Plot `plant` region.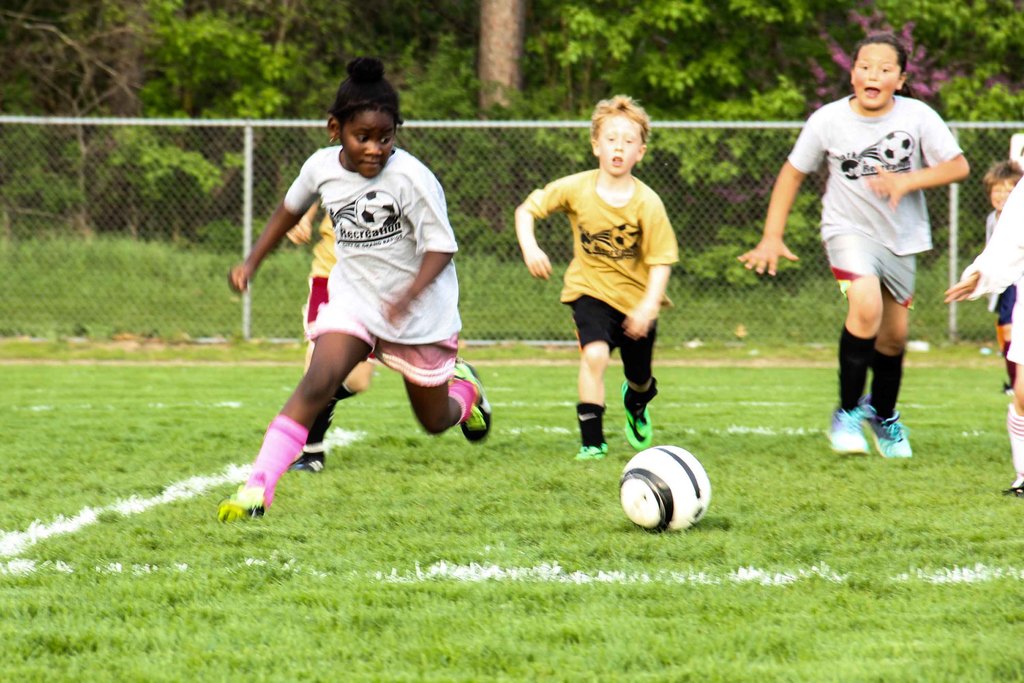
Plotted at rect(0, 76, 94, 236).
